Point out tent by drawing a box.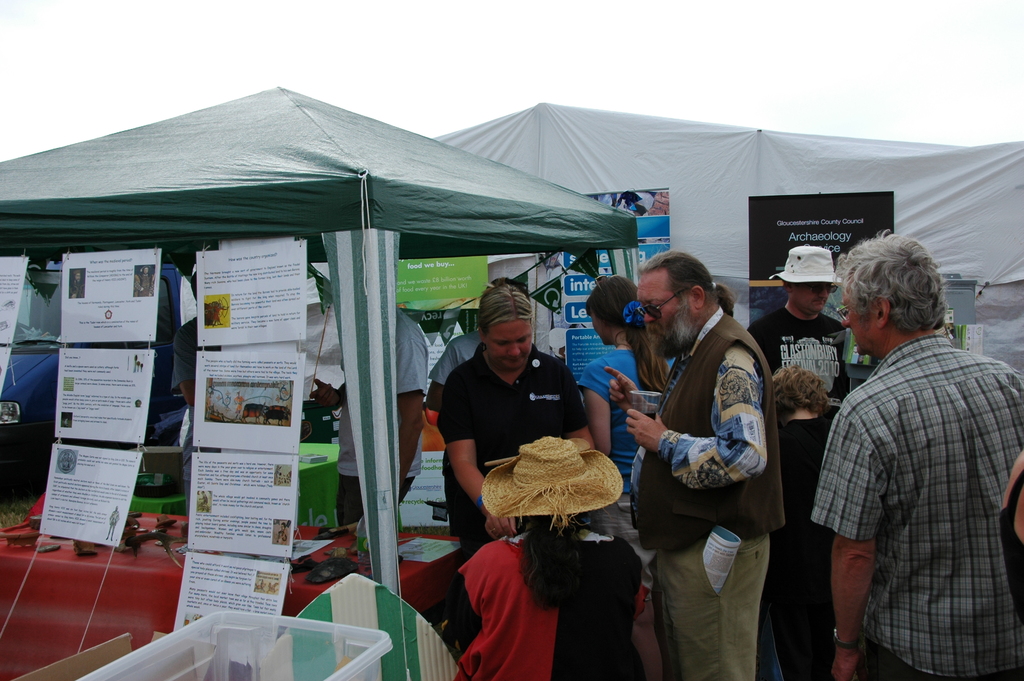
0 78 648 680.
